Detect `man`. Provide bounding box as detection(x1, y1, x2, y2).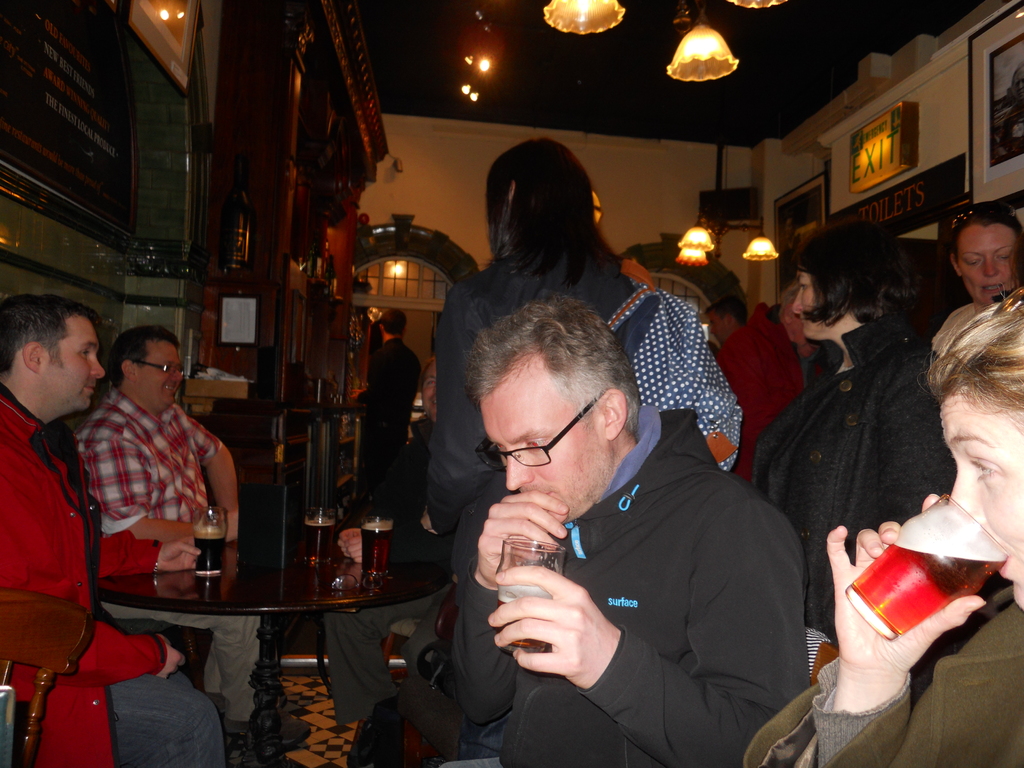
detection(438, 293, 809, 767).
